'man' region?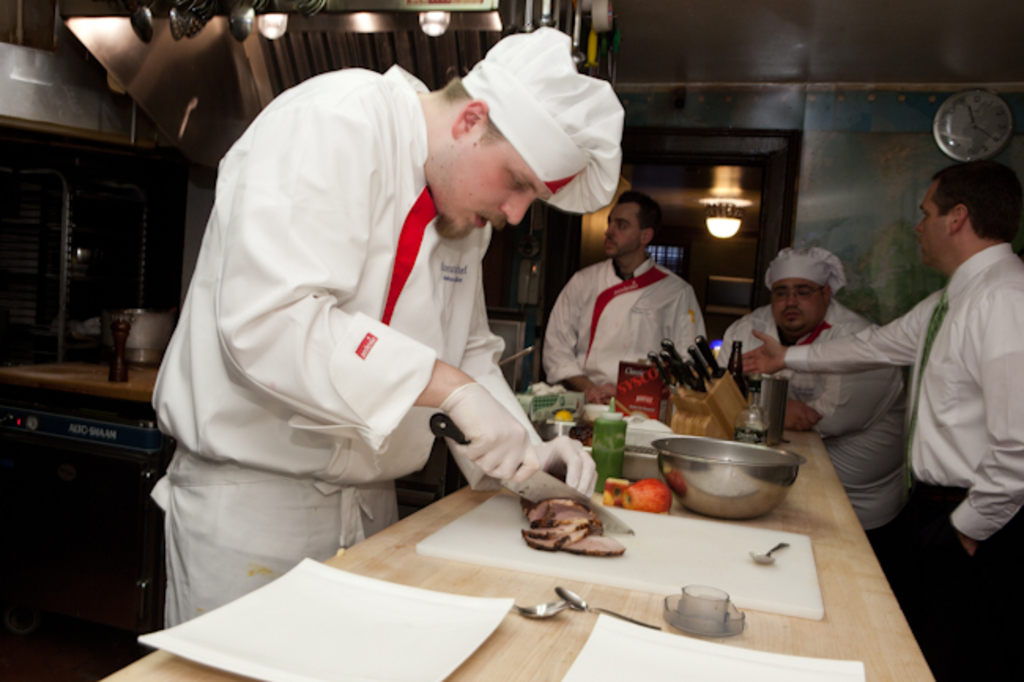
[left=539, top=184, right=707, bottom=402]
